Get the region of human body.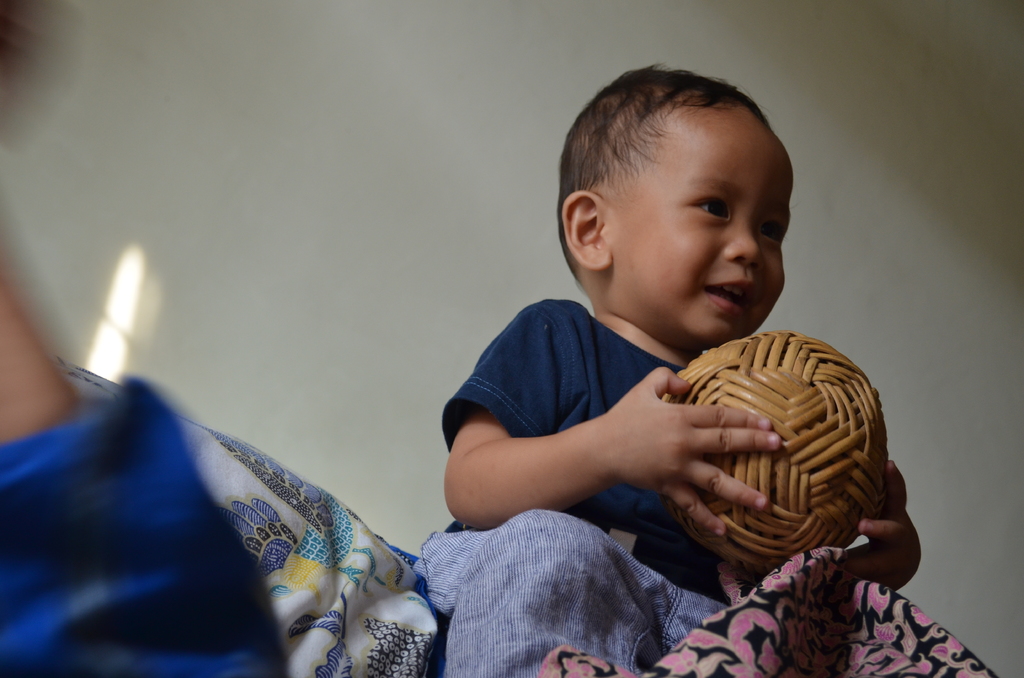
bbox=(449, 67, 921, 677).
